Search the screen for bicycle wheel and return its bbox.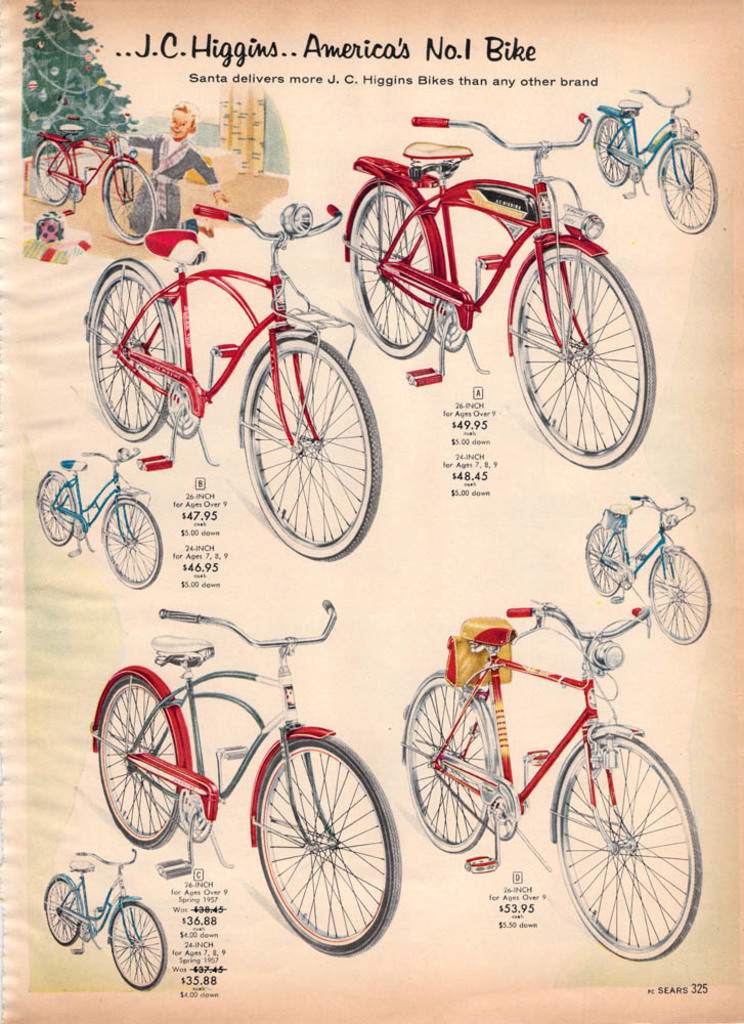
Found: region(99, 156, 161, 246).
